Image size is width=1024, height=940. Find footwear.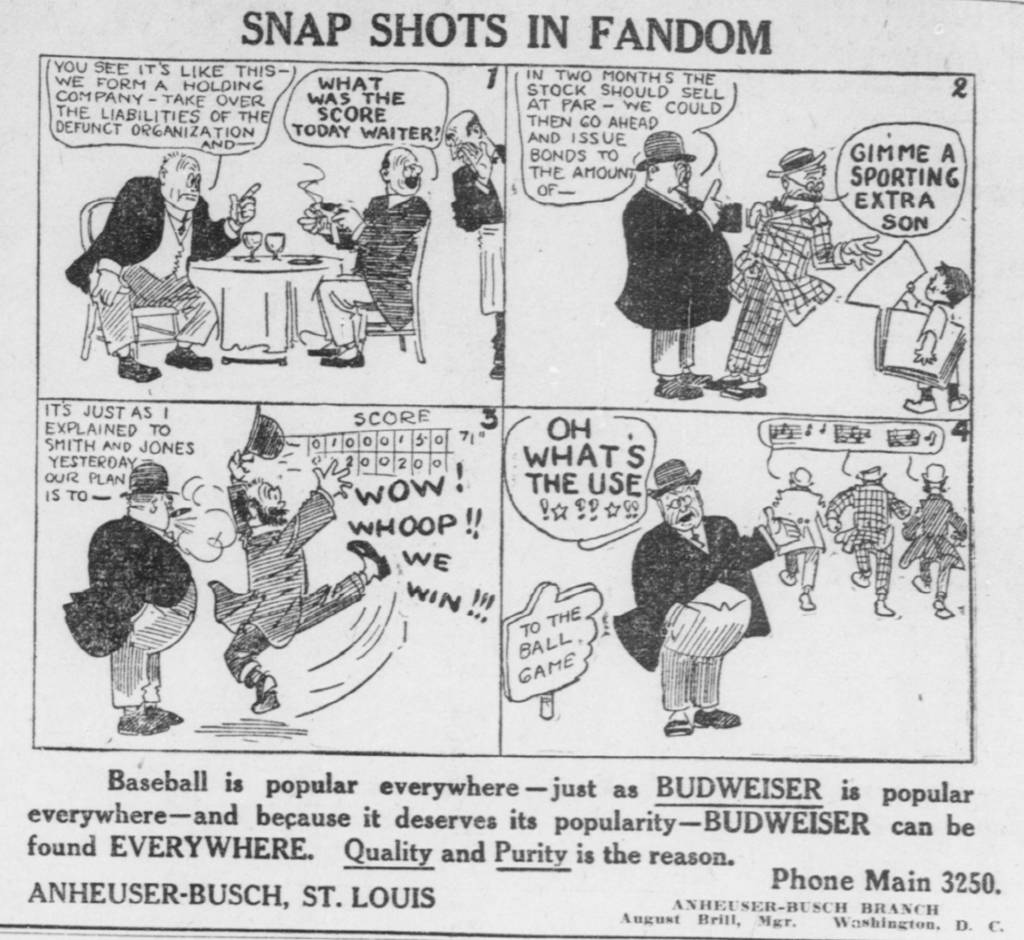
locate(659, 382, 702, 402).
